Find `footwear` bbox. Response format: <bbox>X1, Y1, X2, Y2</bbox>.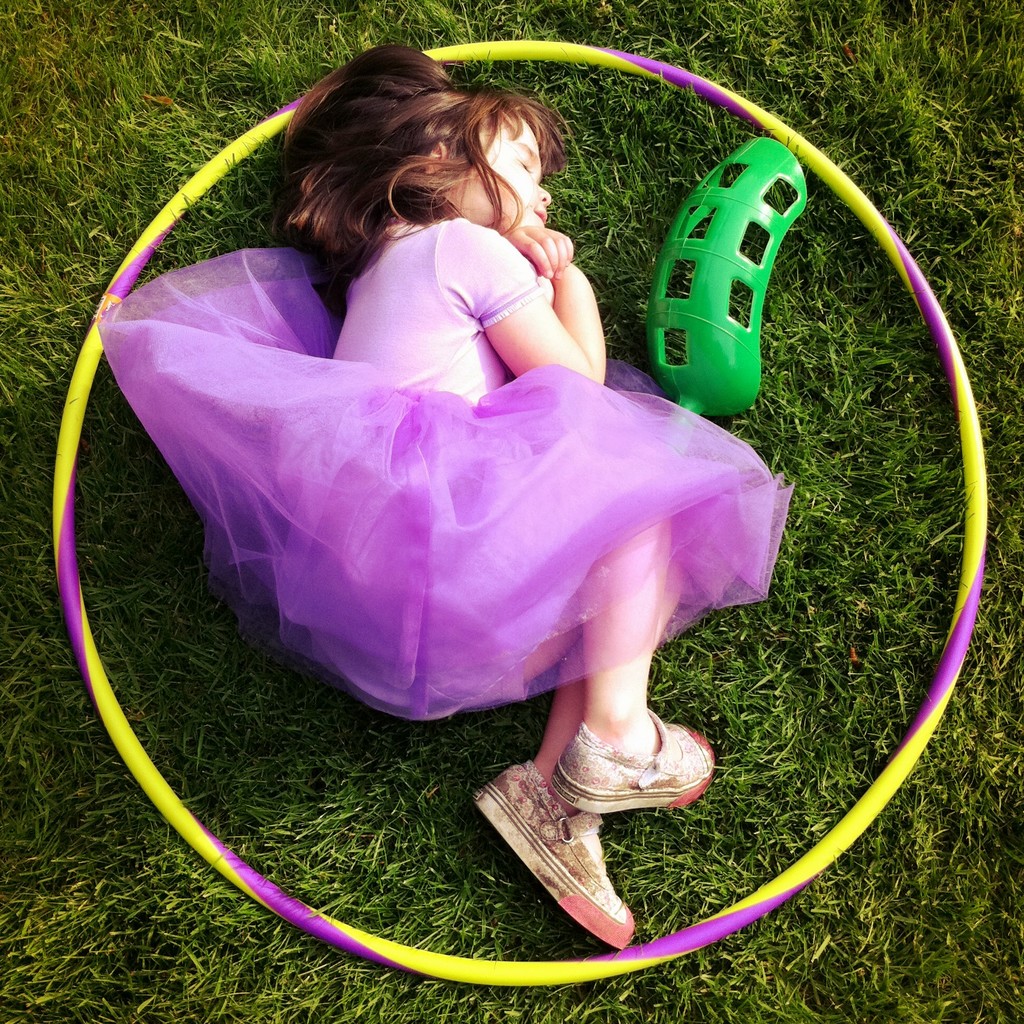
<bbox>548, 707, 717, 812</bbox>.
